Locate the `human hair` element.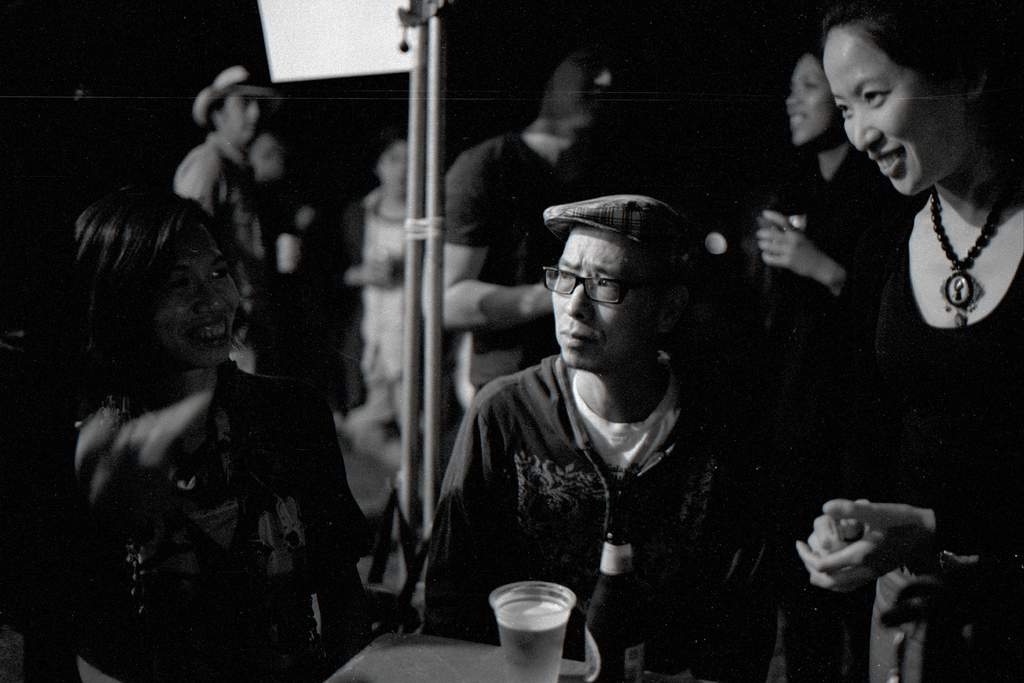
Element bbox: <bbox>535, 52, 611, 133</bbox>.
